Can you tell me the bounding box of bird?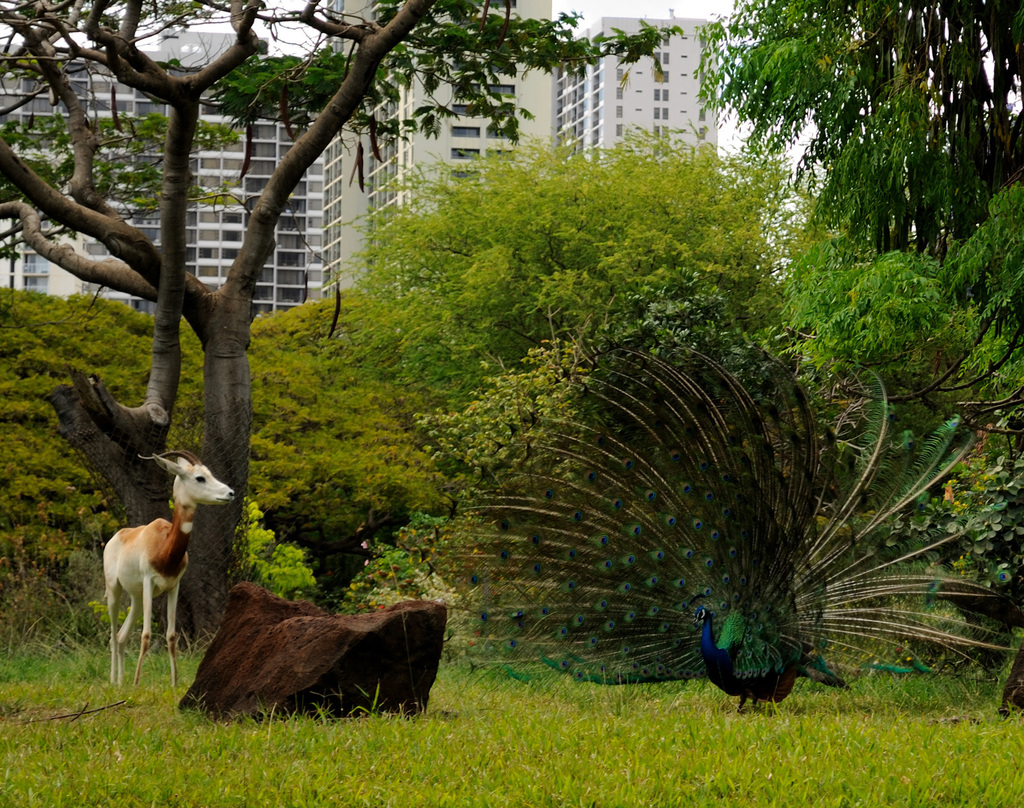
(477, 286, 958, 682).
